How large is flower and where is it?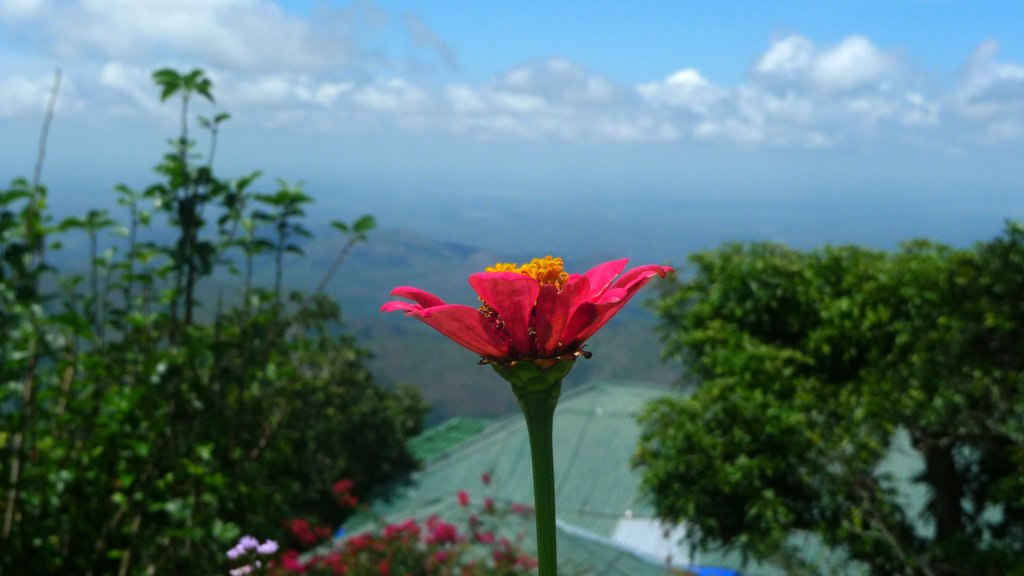
Bounding box: pyautogui.locateOnScreen(215, 471, 540, 575).
